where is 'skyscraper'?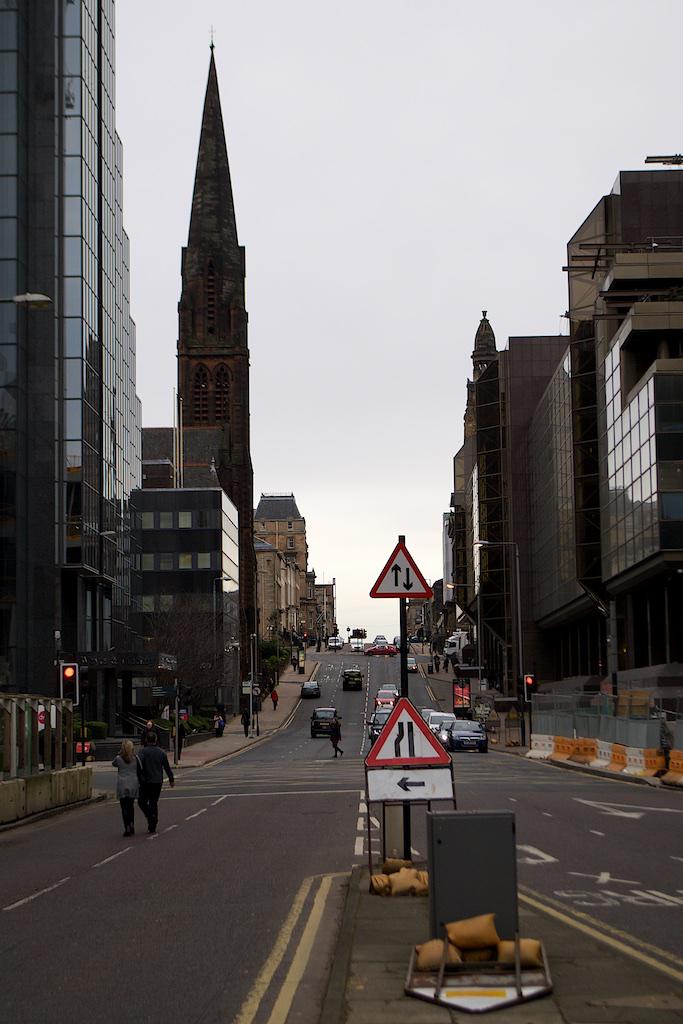
{"left": 12, "top": 0, "right": 156, "bottom": 790}.
